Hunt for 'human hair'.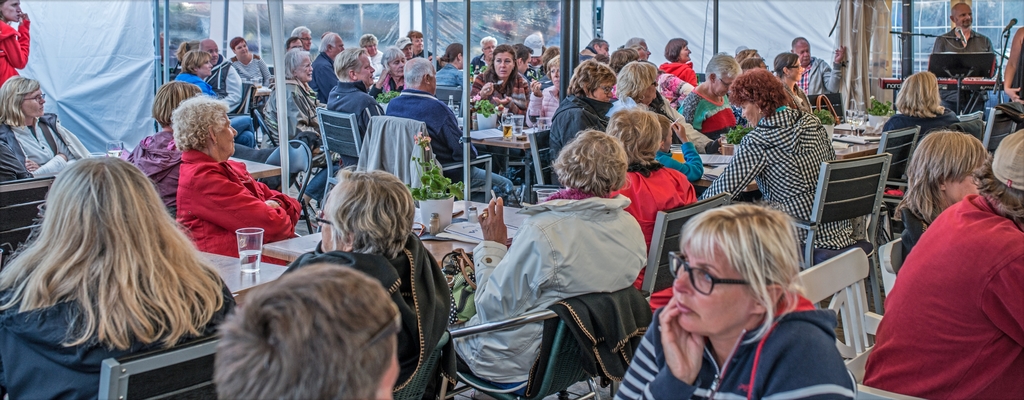
Hunted down at bbox=(951, 2, 967, 20).
